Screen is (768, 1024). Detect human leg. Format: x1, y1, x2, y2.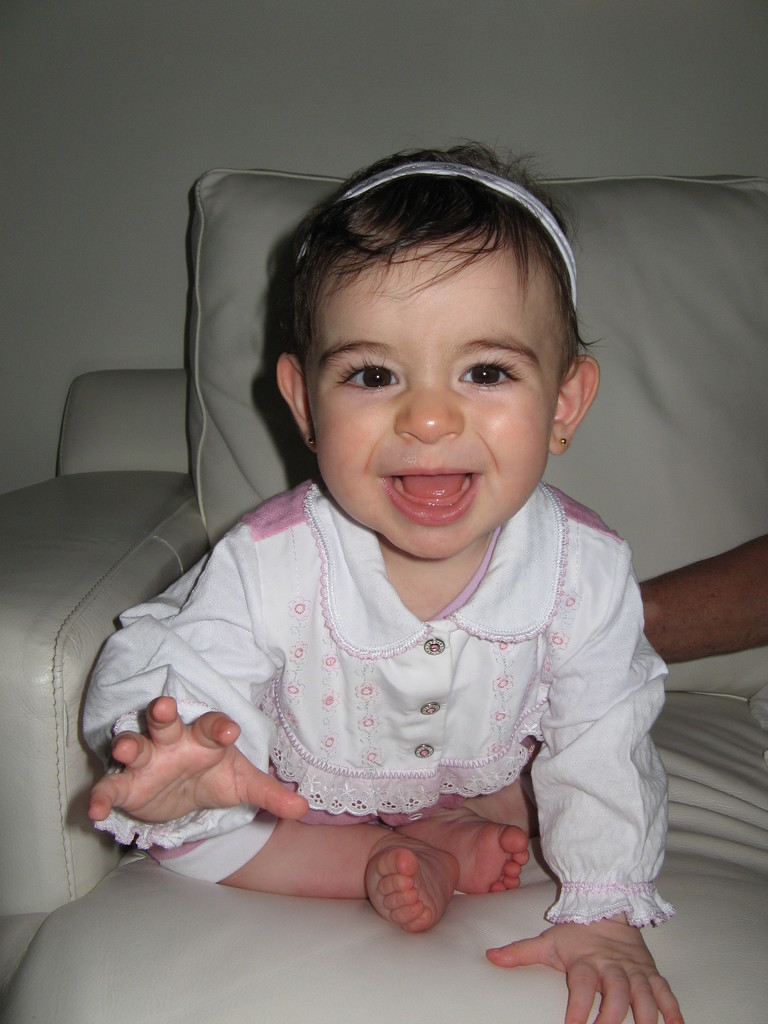
397, 769, 539, 898.
